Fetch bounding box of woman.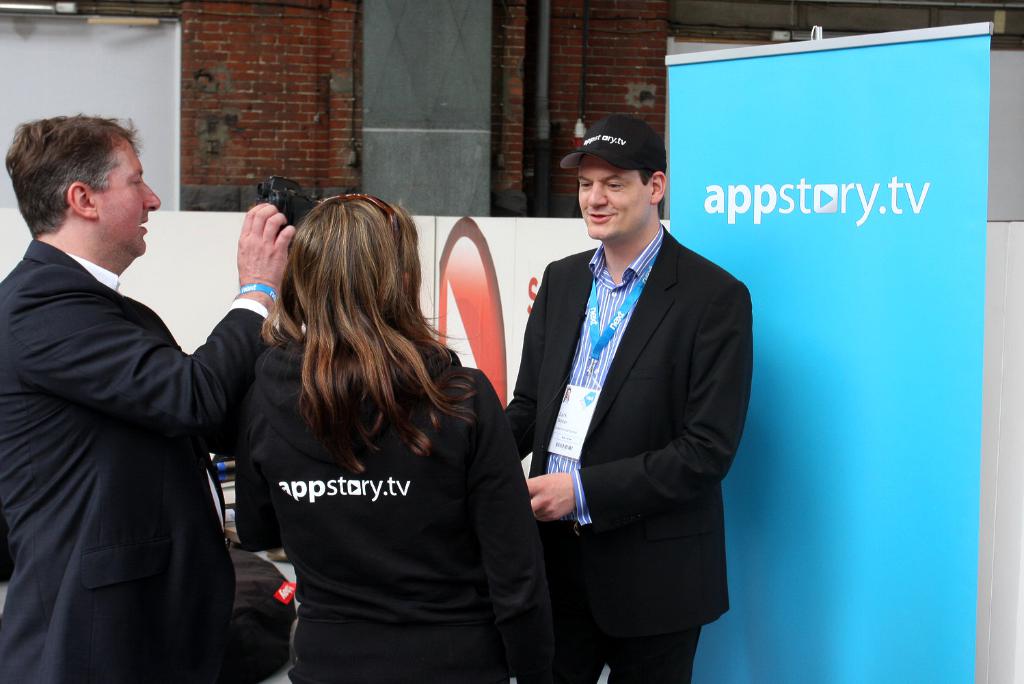
Bbox: <region>225, 148, 543, 683</region>.
